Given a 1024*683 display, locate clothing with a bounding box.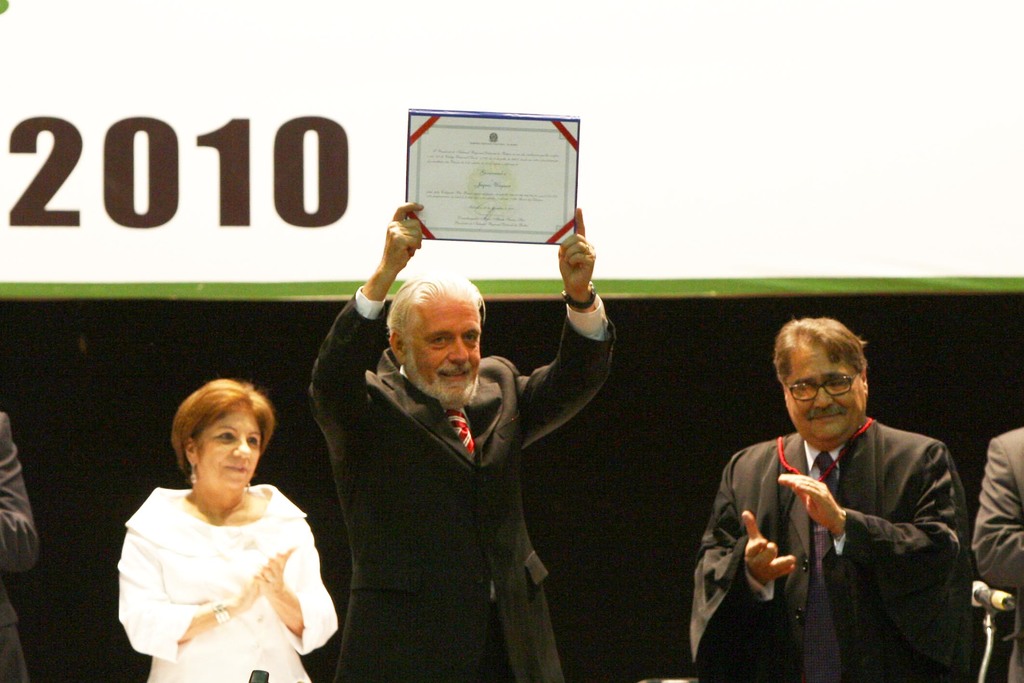
Located: box=[299, 273, 611, 682].
